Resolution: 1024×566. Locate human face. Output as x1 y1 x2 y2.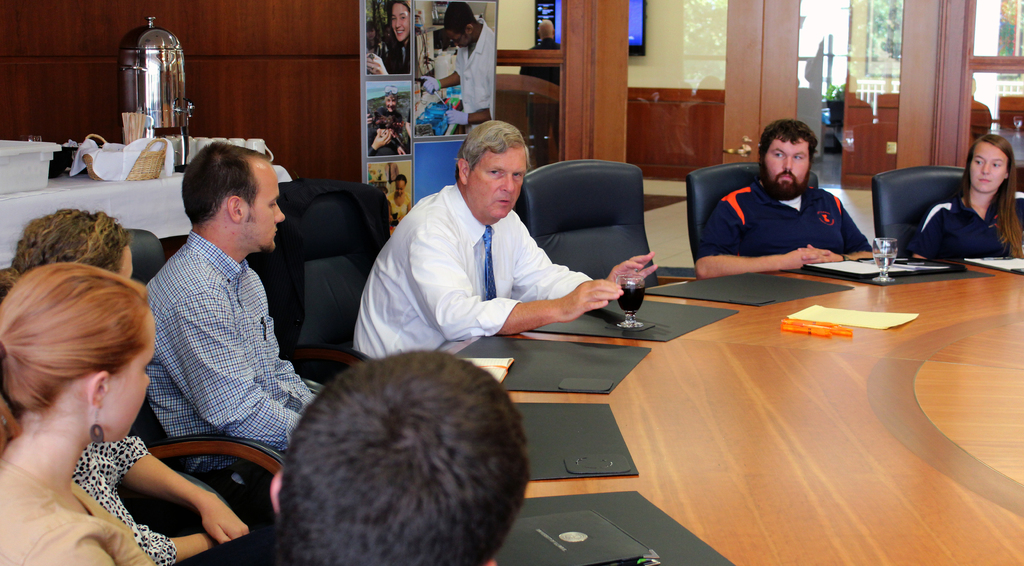
390 3 409 42.
